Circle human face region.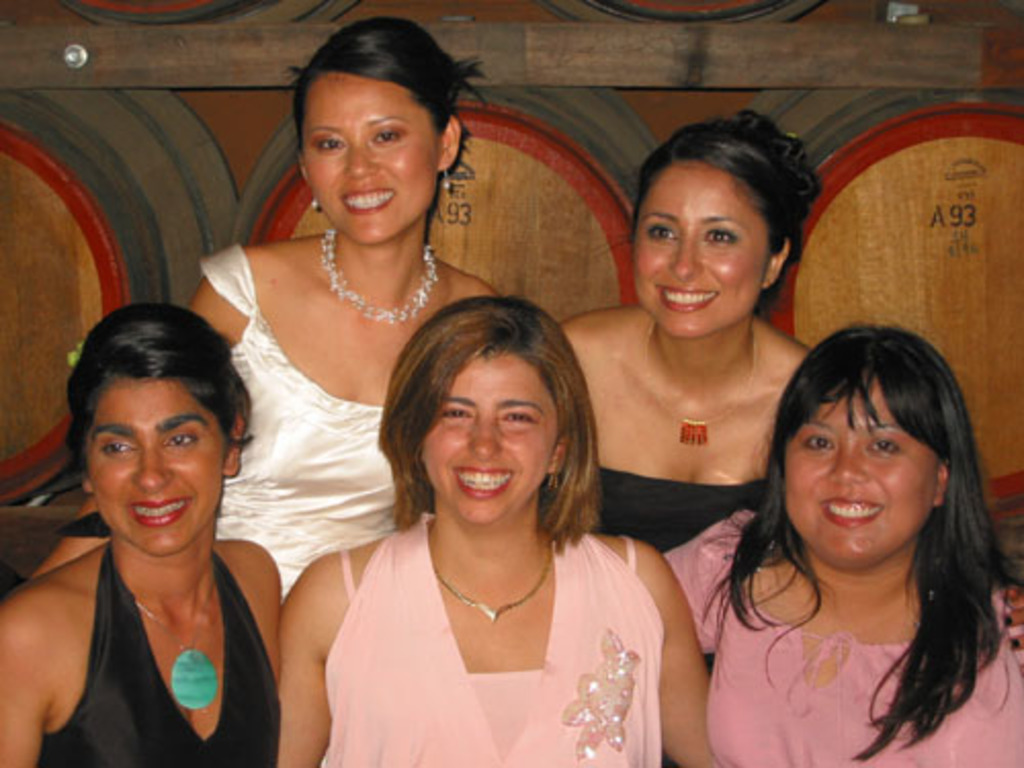
Region: [784,383,940,565].
